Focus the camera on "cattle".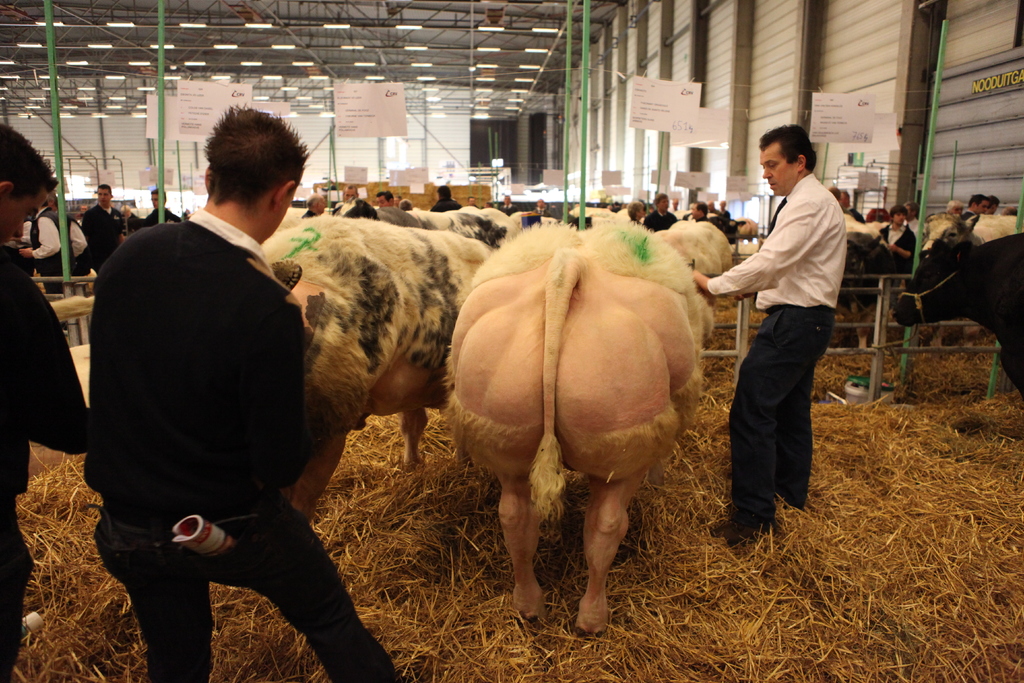
Focus region: {"left": 446, "top": 213, "right": 708, "bottom": 642}.
